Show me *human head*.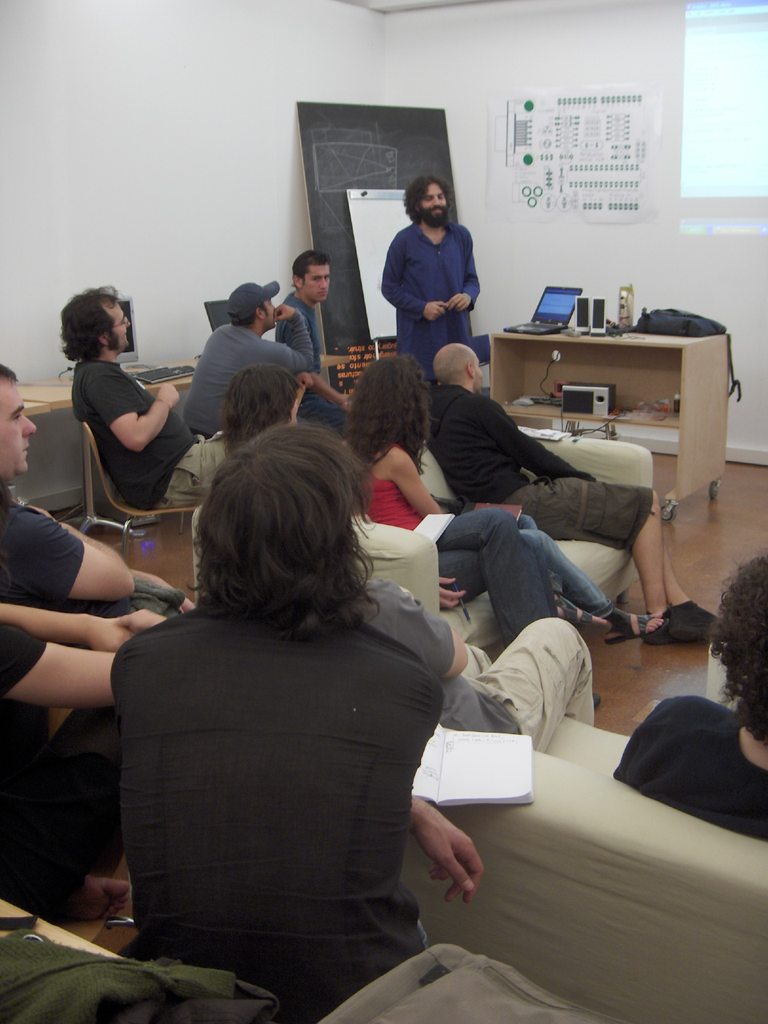
*human head* is here: (348, 359, 438, 417).
